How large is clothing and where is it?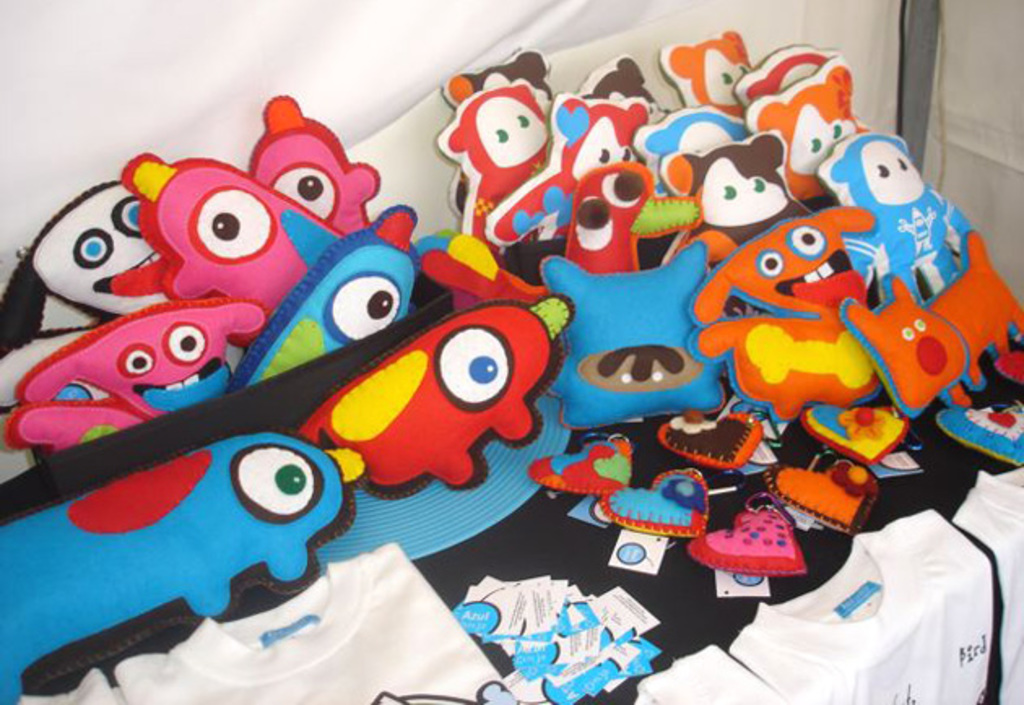
Bounding box: (x1=725, y1=507, x2=995, y2=703).
